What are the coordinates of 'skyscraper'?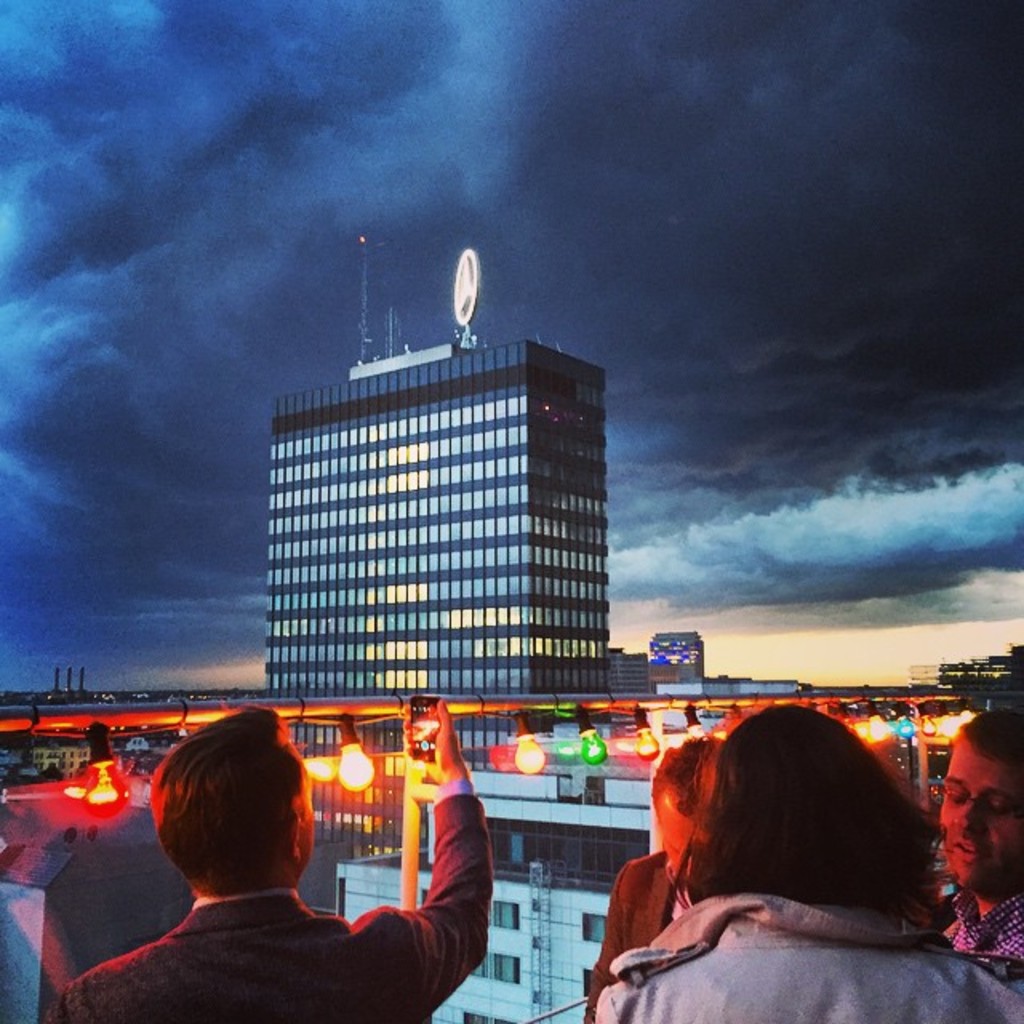
<box>234,331,582,742</box>.
